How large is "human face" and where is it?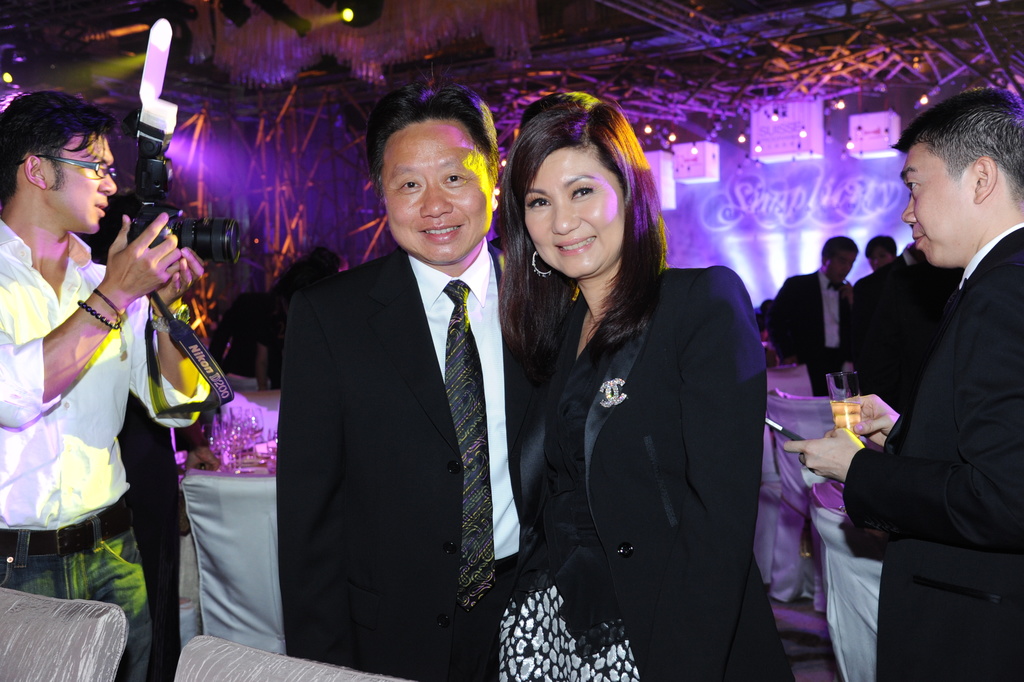
Bounding box: detection(50, 133, 118, 235).
